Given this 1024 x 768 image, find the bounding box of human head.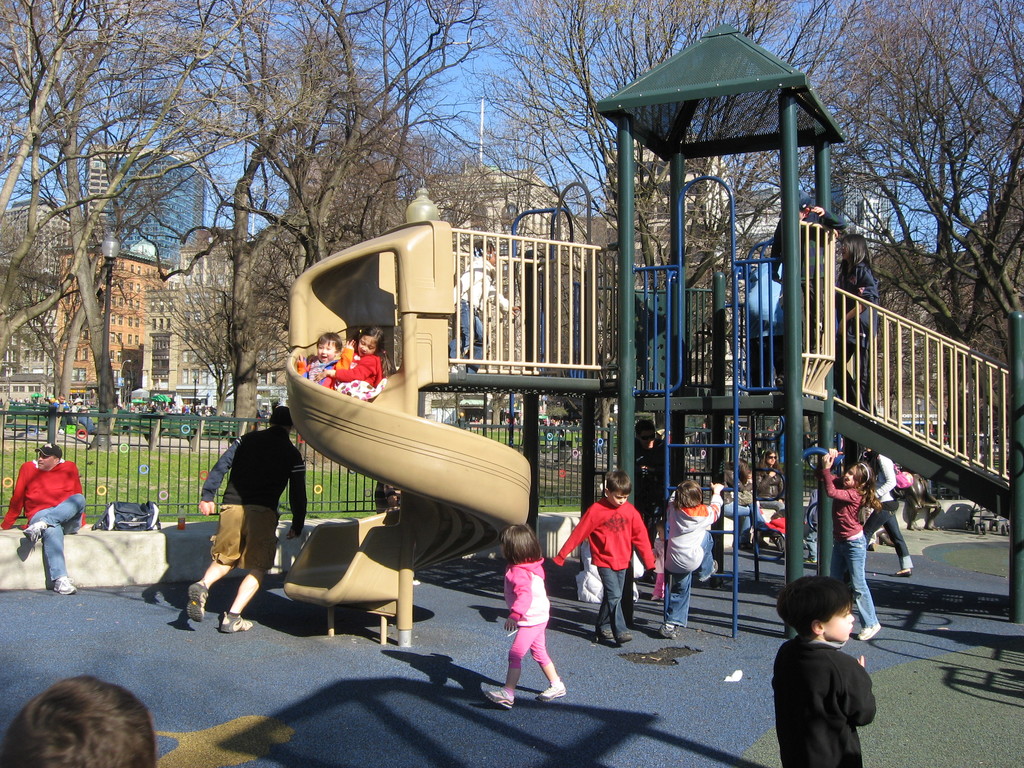
60:395:66:403.
